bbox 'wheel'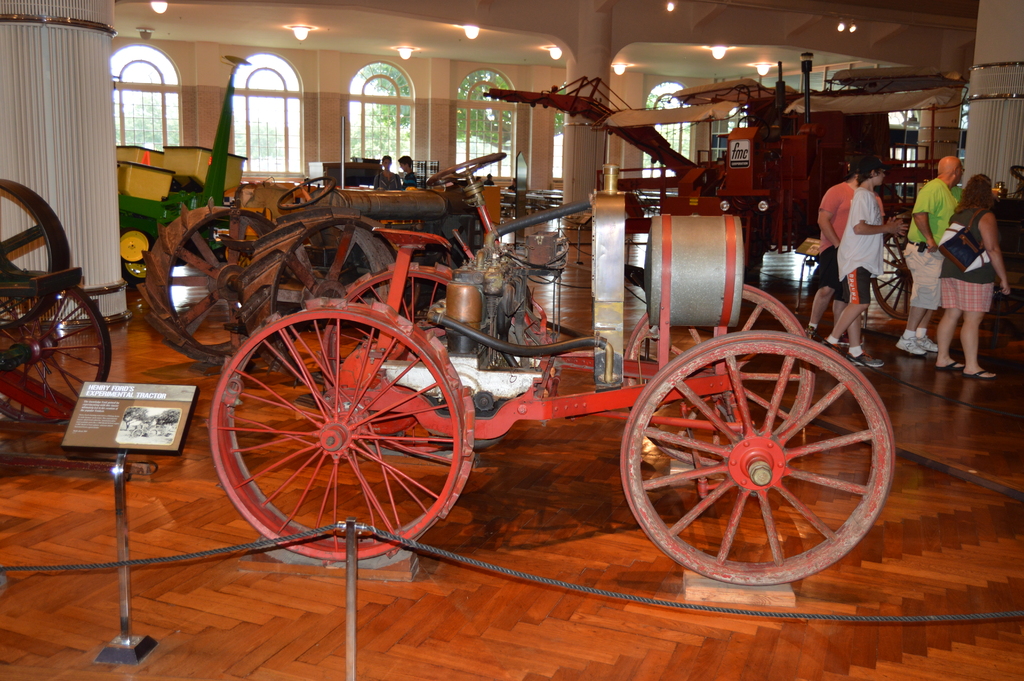
select_region(622, 282, 811, 468)
